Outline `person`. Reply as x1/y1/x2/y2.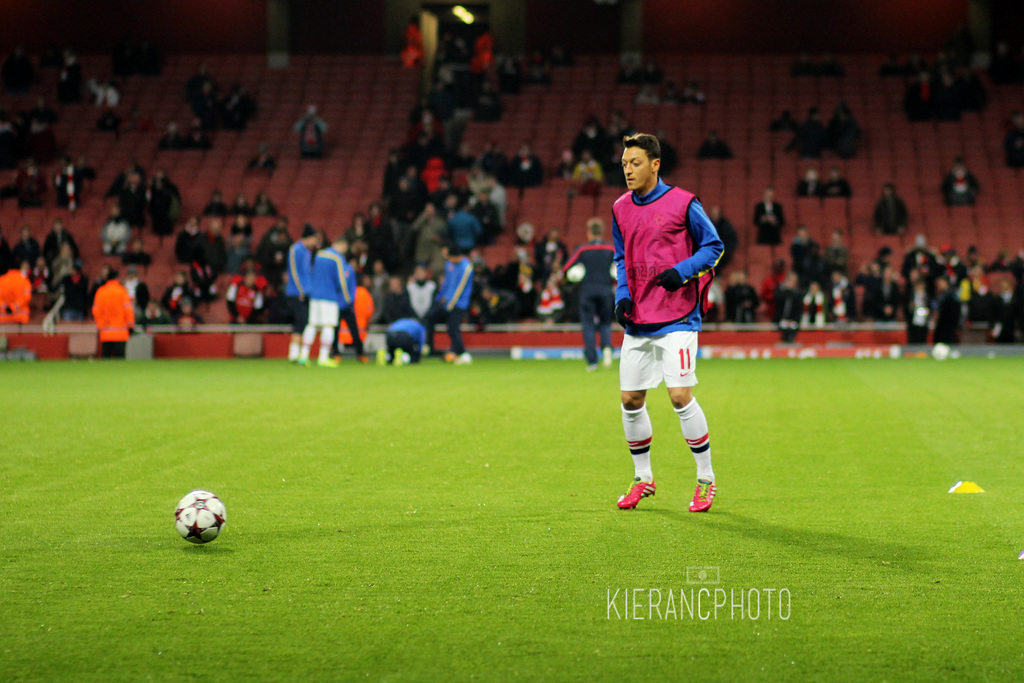
434/244/468/361.
